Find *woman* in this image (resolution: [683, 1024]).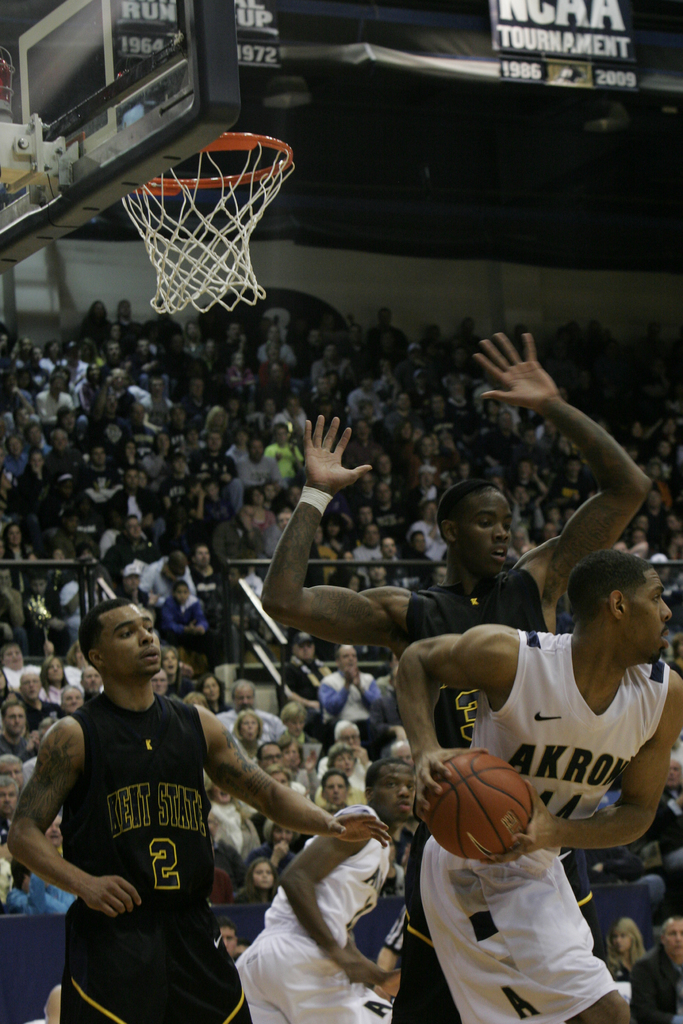
[x1=281, y1=734, x2=315, y2=778].
